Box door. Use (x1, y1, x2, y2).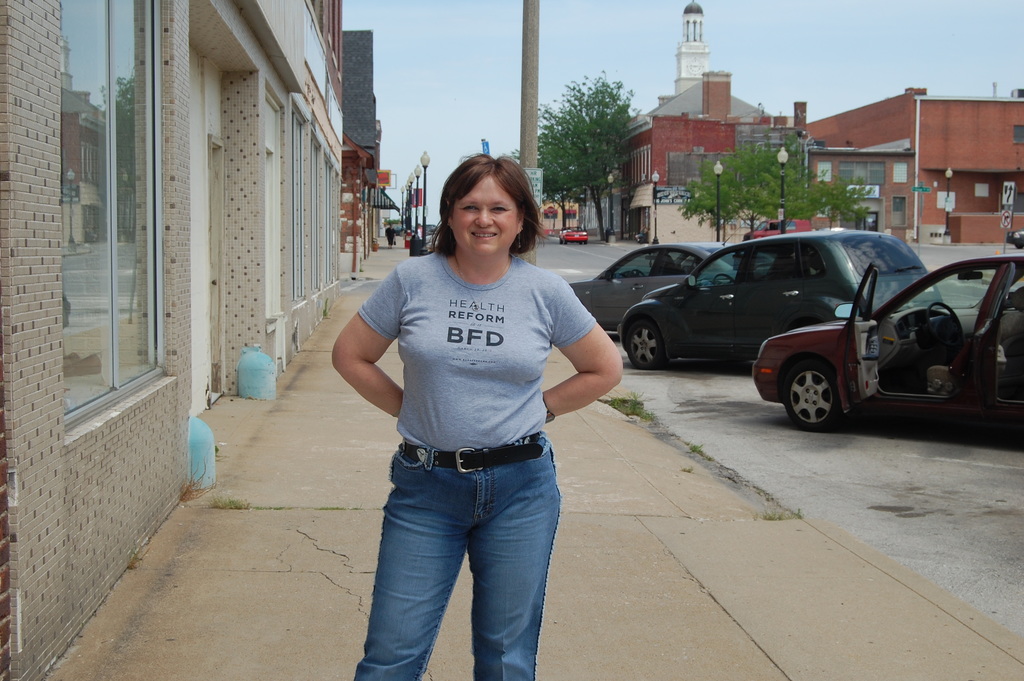
(865, 212, 879, 232).
